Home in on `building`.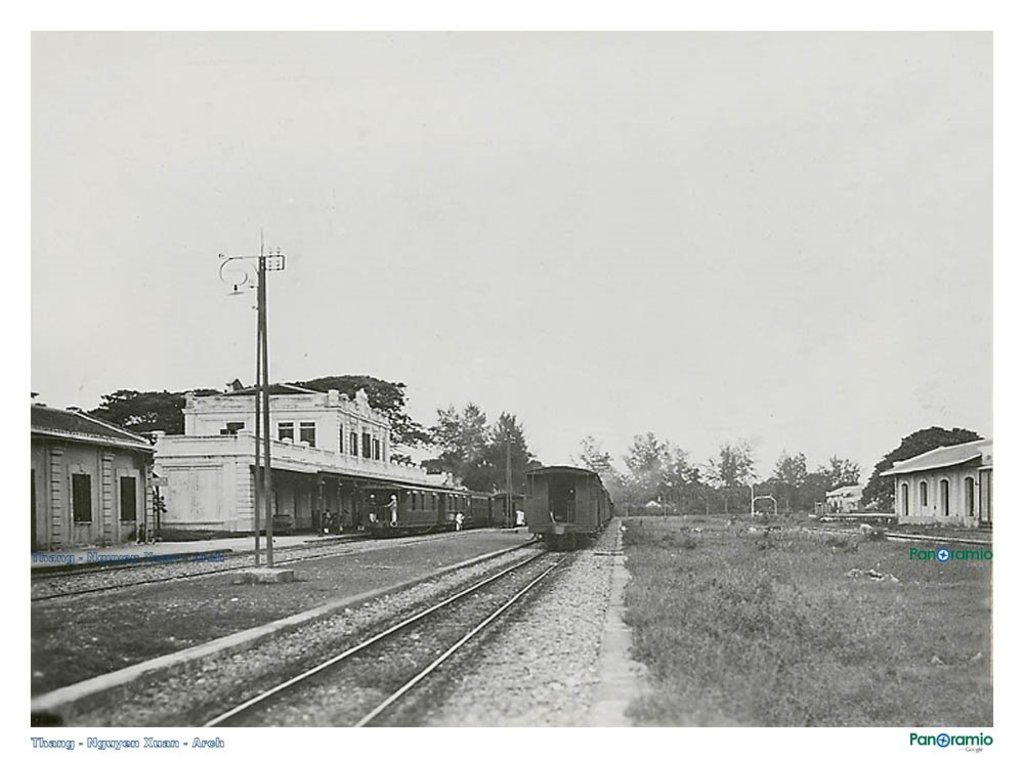
Homed in at select_region(879, 437, 992, 527).
